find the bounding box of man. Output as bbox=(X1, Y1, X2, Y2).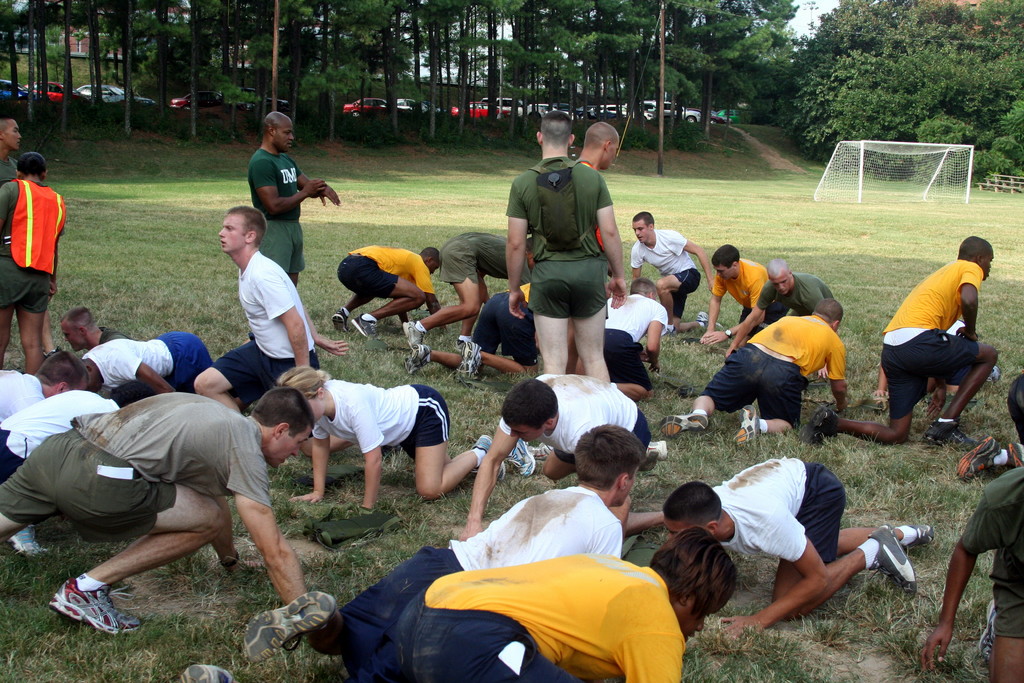
bbox=(328, 245, 442, 340).
